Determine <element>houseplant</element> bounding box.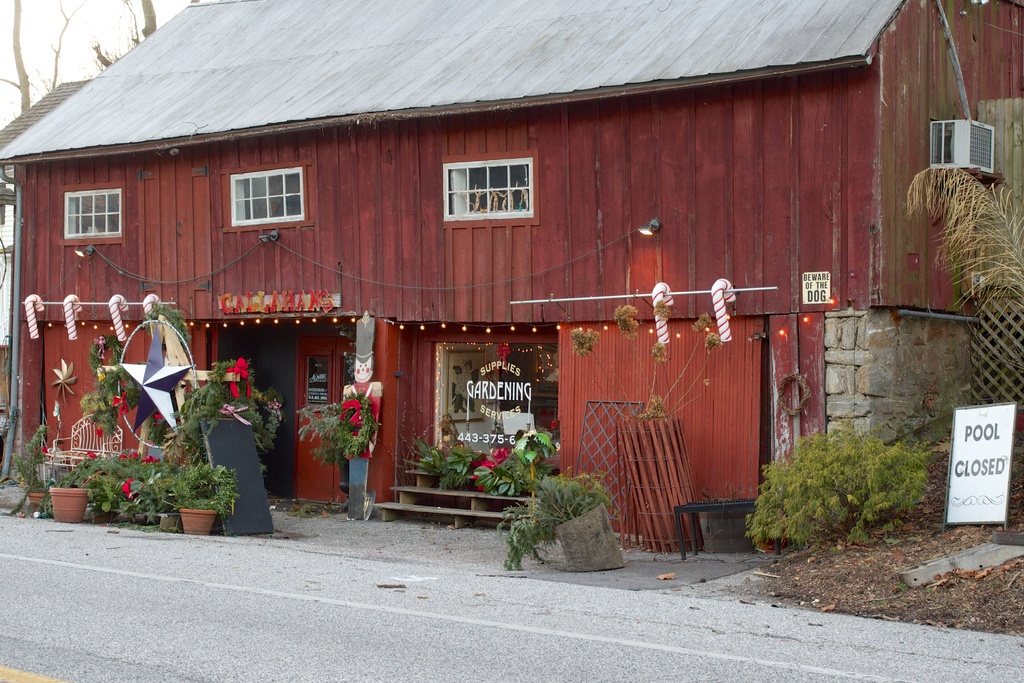
Determined: locate(175, 459, 230, 532).
